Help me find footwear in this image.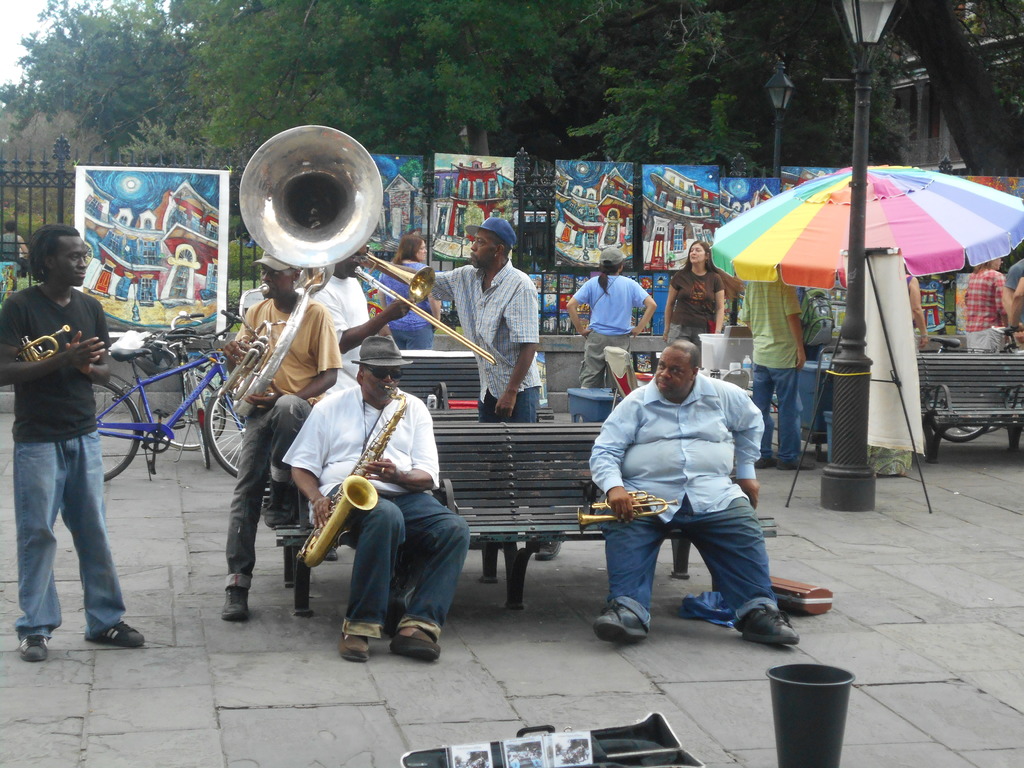
Found it: 95:614:143:643.
